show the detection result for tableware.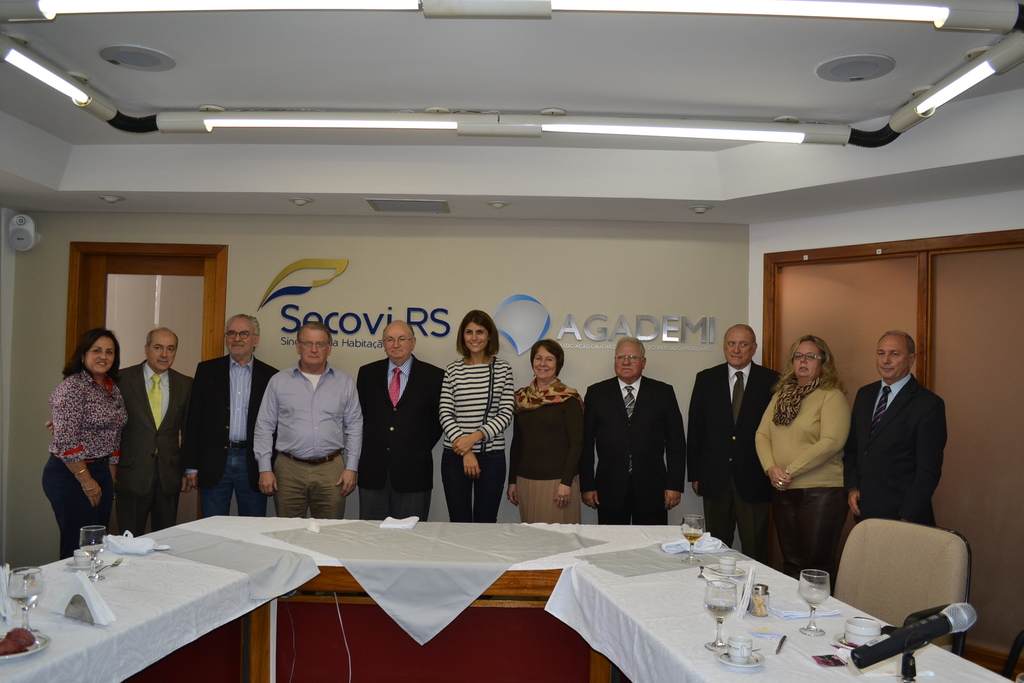
{"x1": 97, "y1": 553, "x2": 124, "y2": 578}.
